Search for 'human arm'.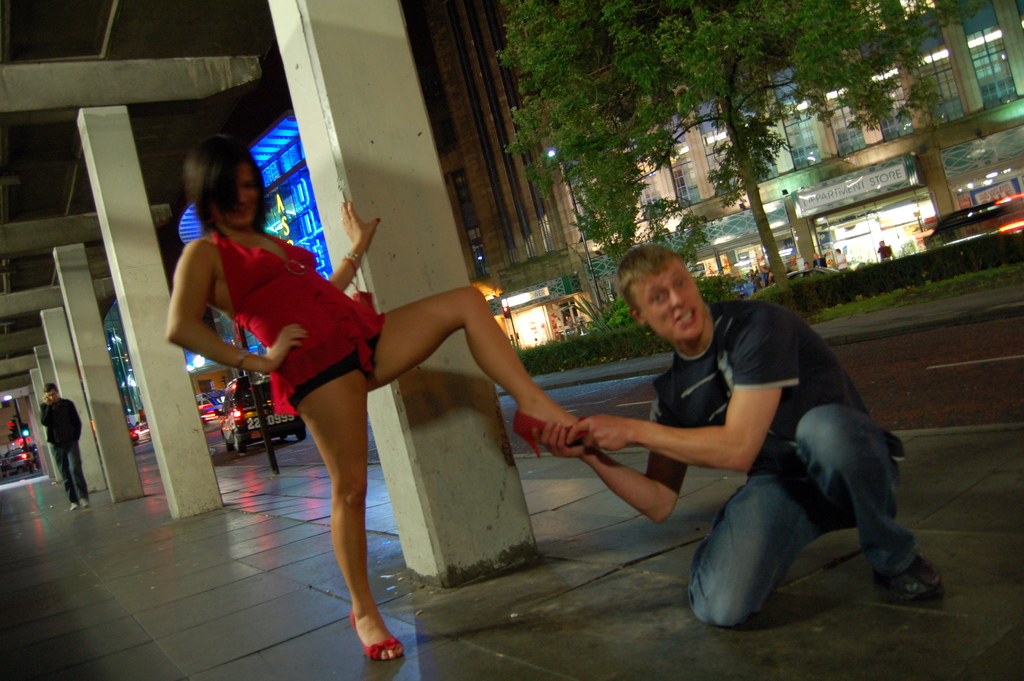
Found at select_region(557, 326, 799, 472).
